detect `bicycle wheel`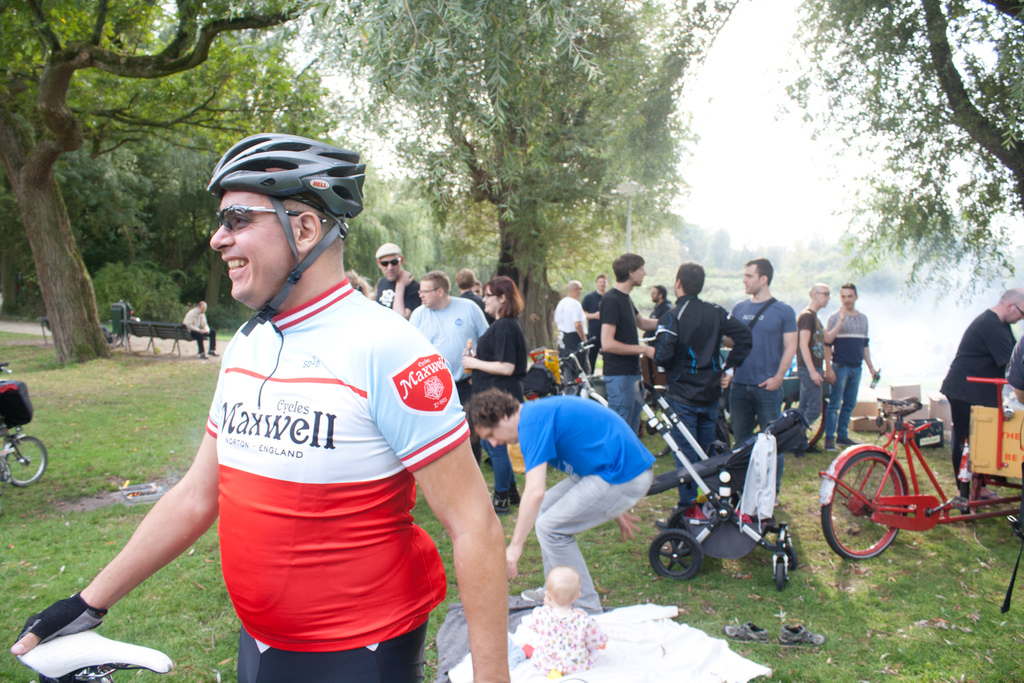
box=[2, 431, 49, 488]
